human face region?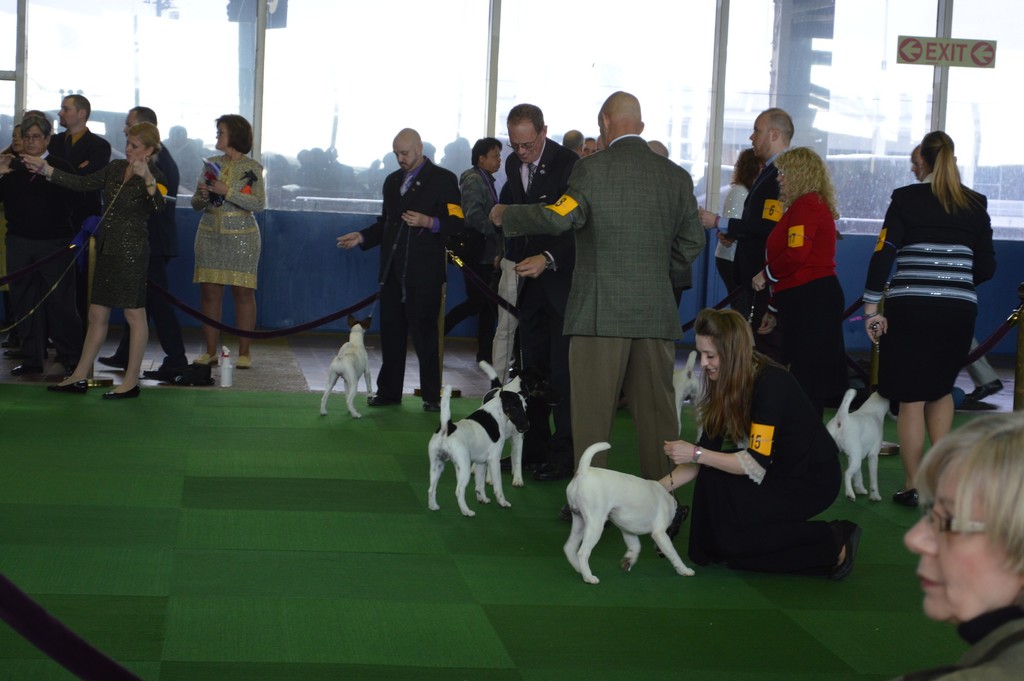
detection(24, 124, 47, 152)
